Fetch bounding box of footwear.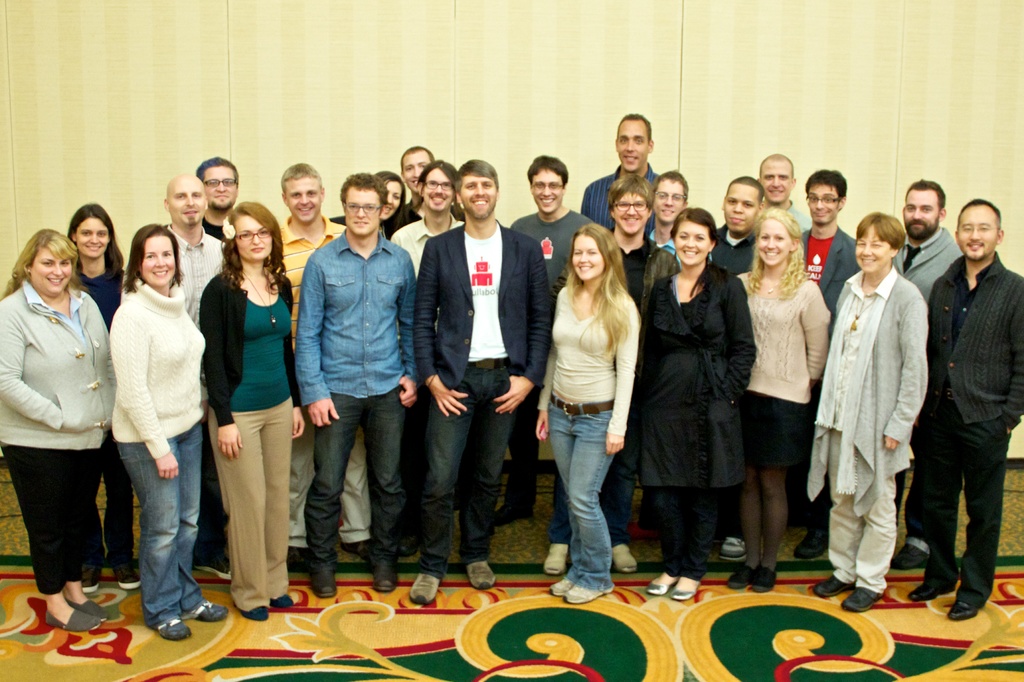
Bbox: [464, 561, 493, 591].
